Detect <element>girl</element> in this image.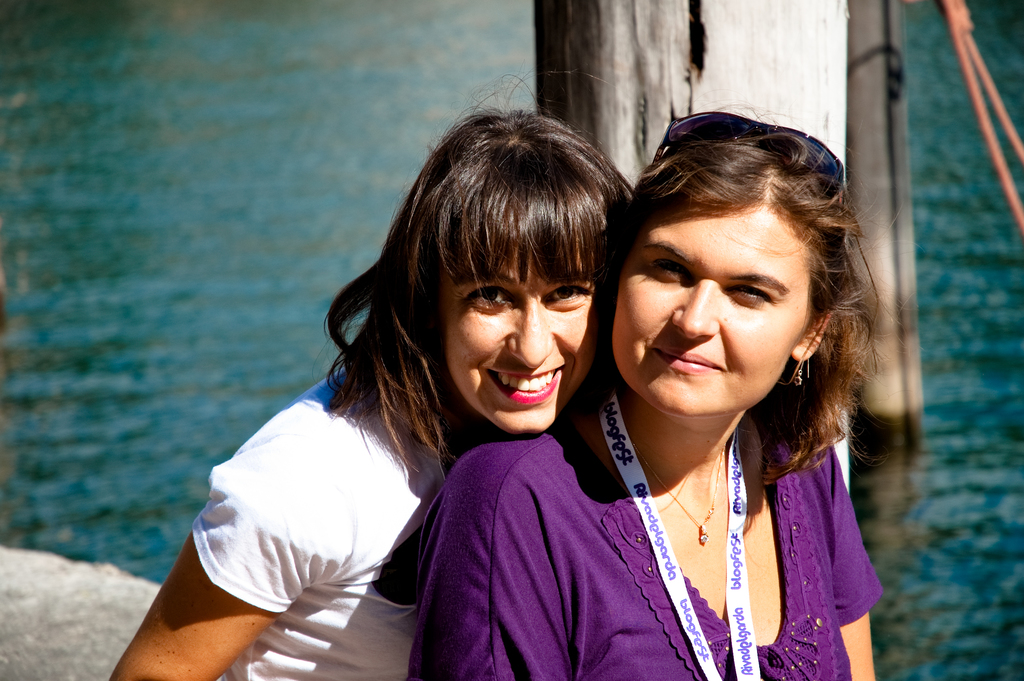
Detection: rect(108, 82, 636, 680).
